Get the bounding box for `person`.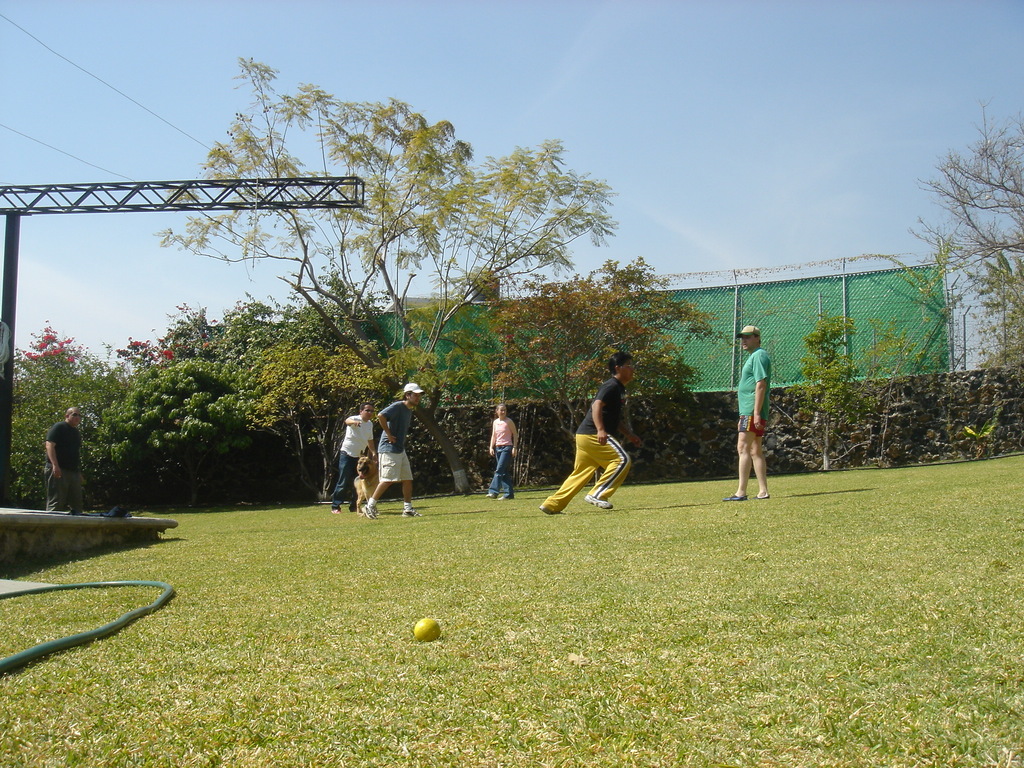
l=538, t=351, r=646, b=516.
